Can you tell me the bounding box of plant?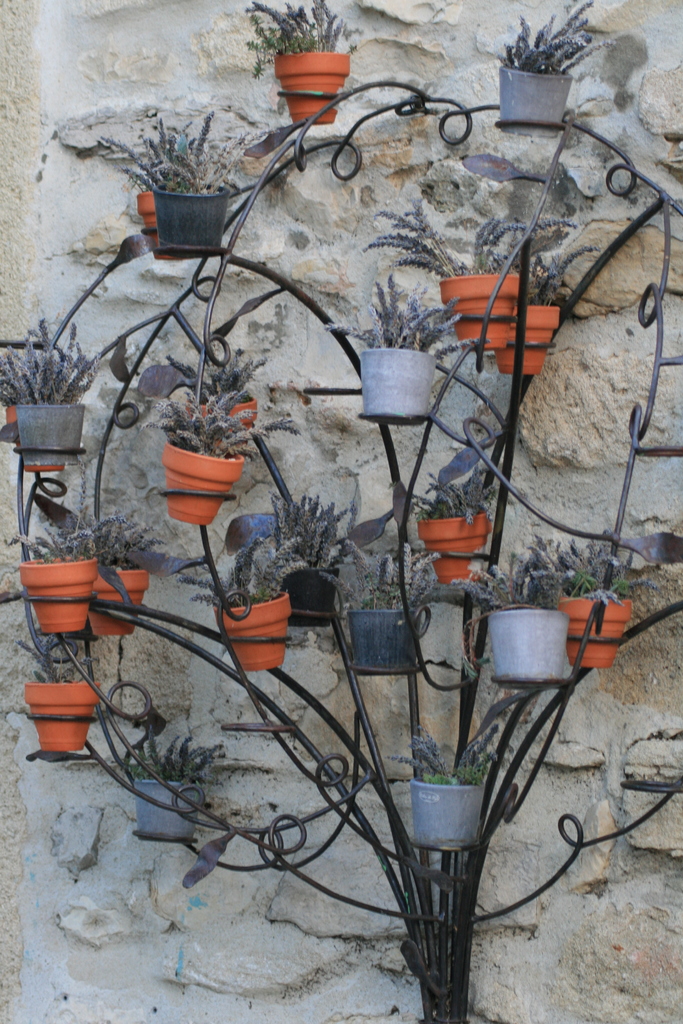
bbox(321, 271, 500, 436).
